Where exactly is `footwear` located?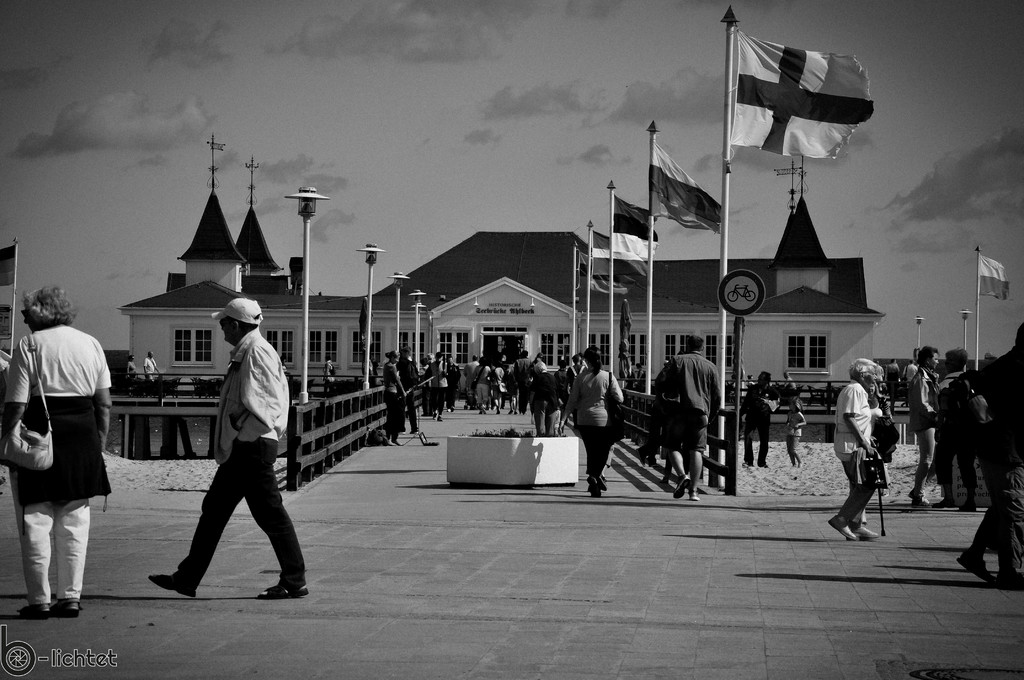
Its bounding box is [676, 474, 689, 496].
